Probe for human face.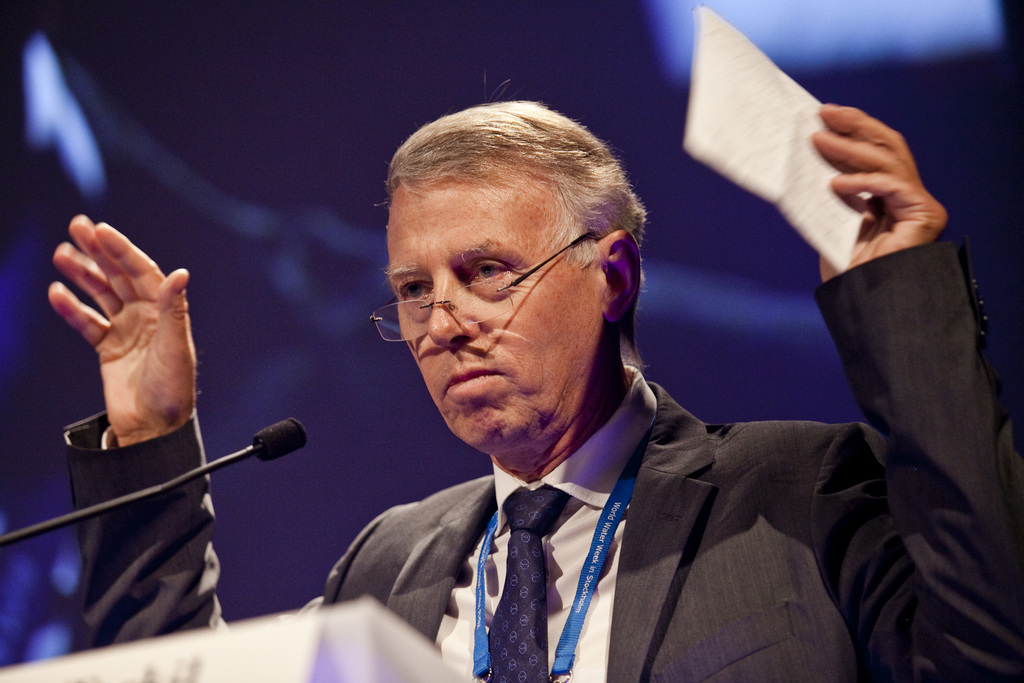
Probe result: {"left": 385, "top": 159, "right": 605, "bottom": 444}.
